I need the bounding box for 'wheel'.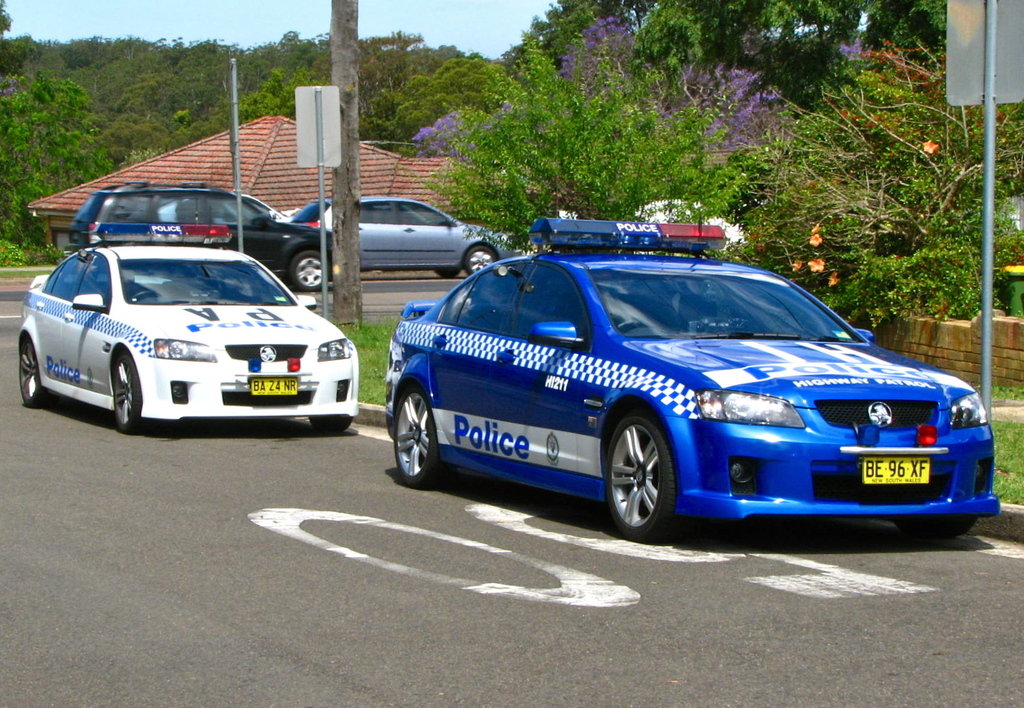
Here it is: [x1=613, y1=425, x2=684, y2=532].
